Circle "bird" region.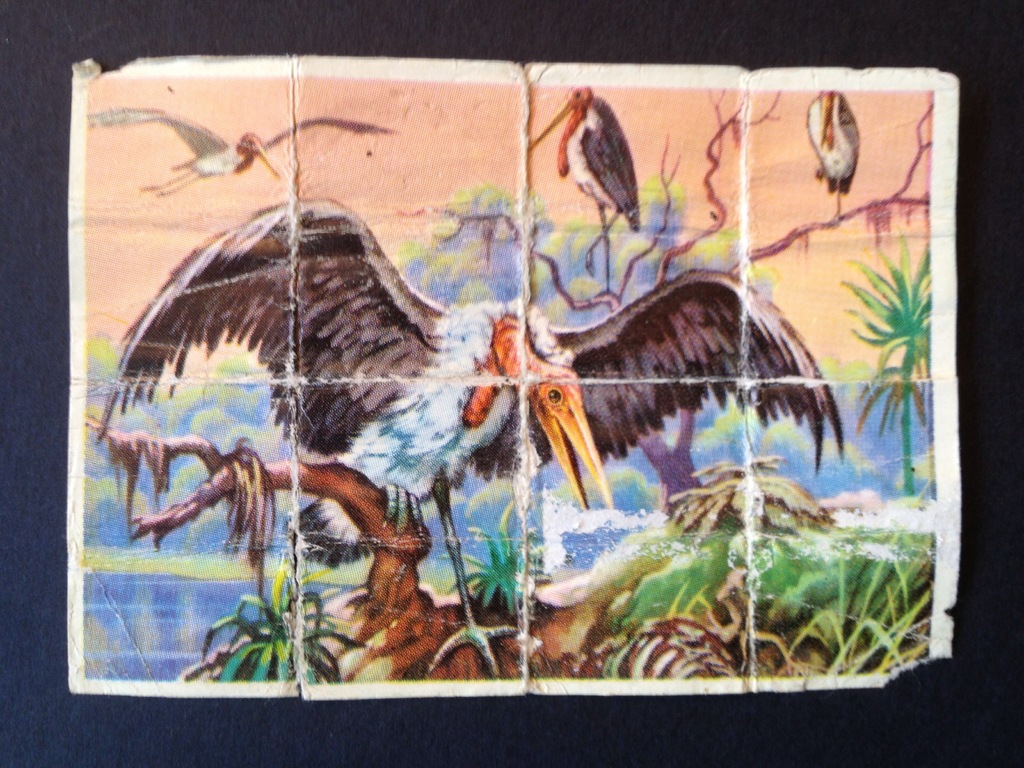
Region: [508,76,644,311].
